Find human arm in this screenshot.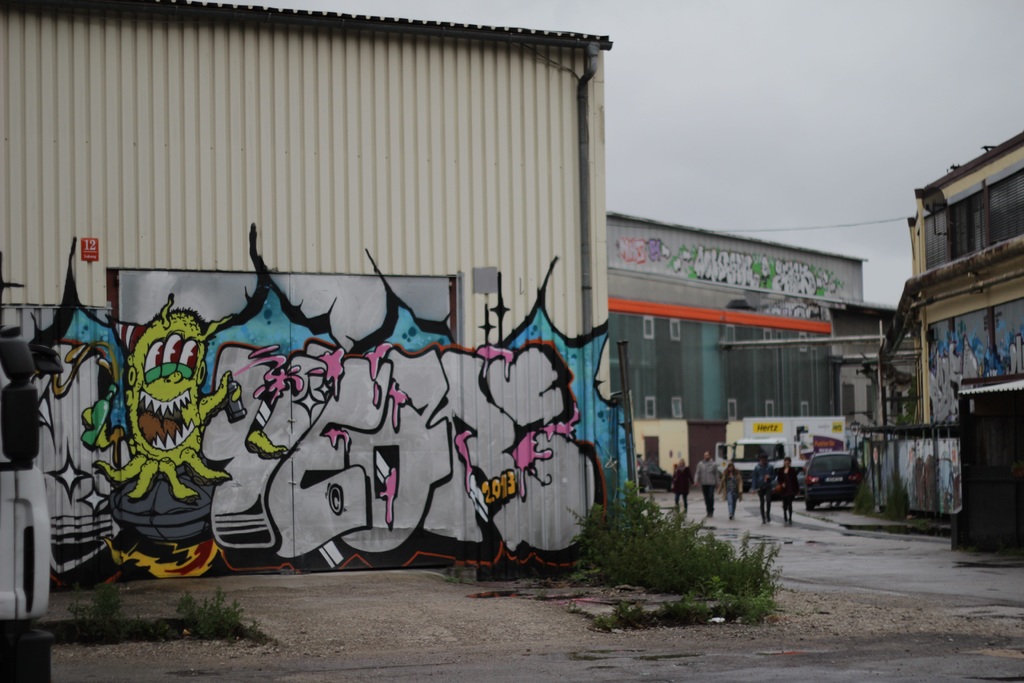
The bounding box for human arm is select_region(691, 464, 703, 488).
